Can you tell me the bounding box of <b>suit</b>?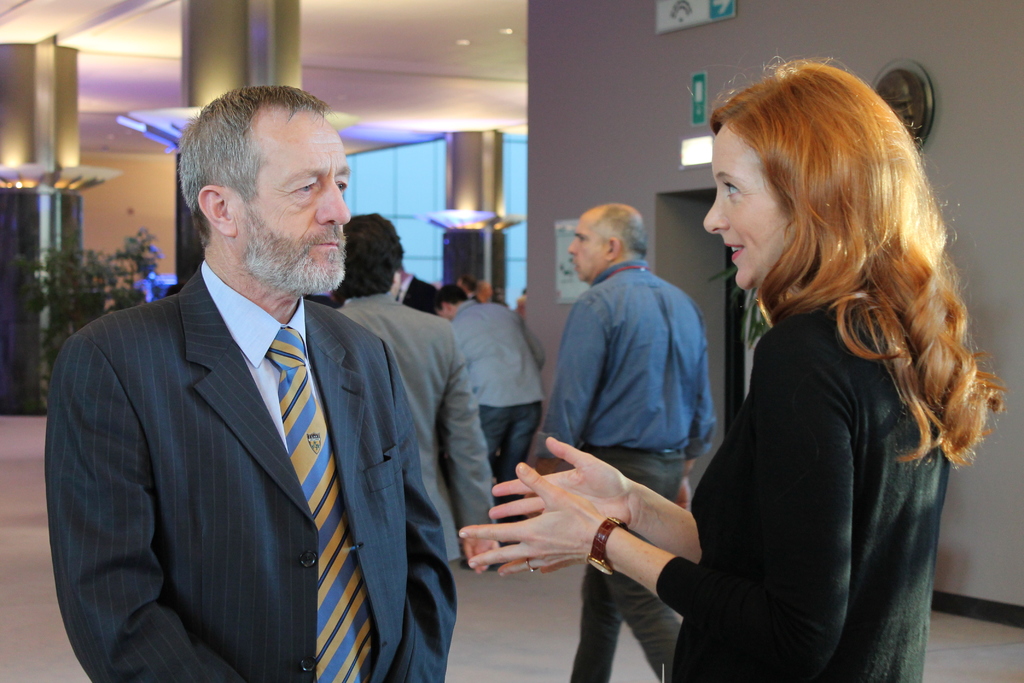
<region>331, 298, 497, 570</region>.
